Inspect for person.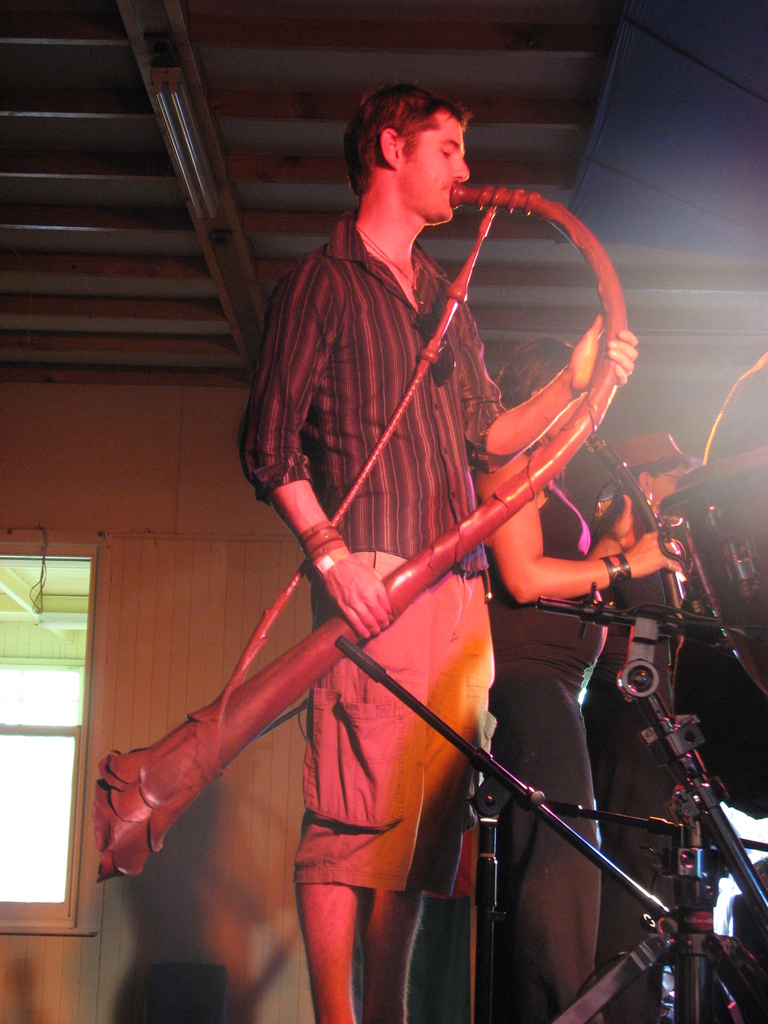
Inspection: bbox=[486, 337, 668, 1023].
